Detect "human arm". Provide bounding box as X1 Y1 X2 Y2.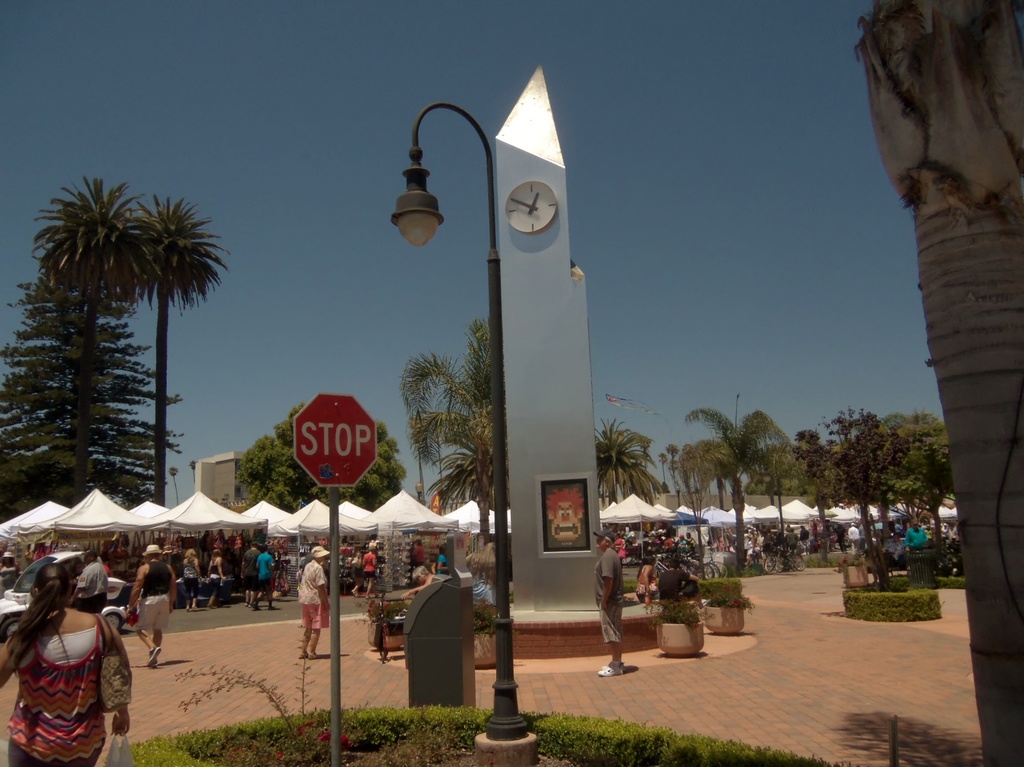
104 617 136 739.
